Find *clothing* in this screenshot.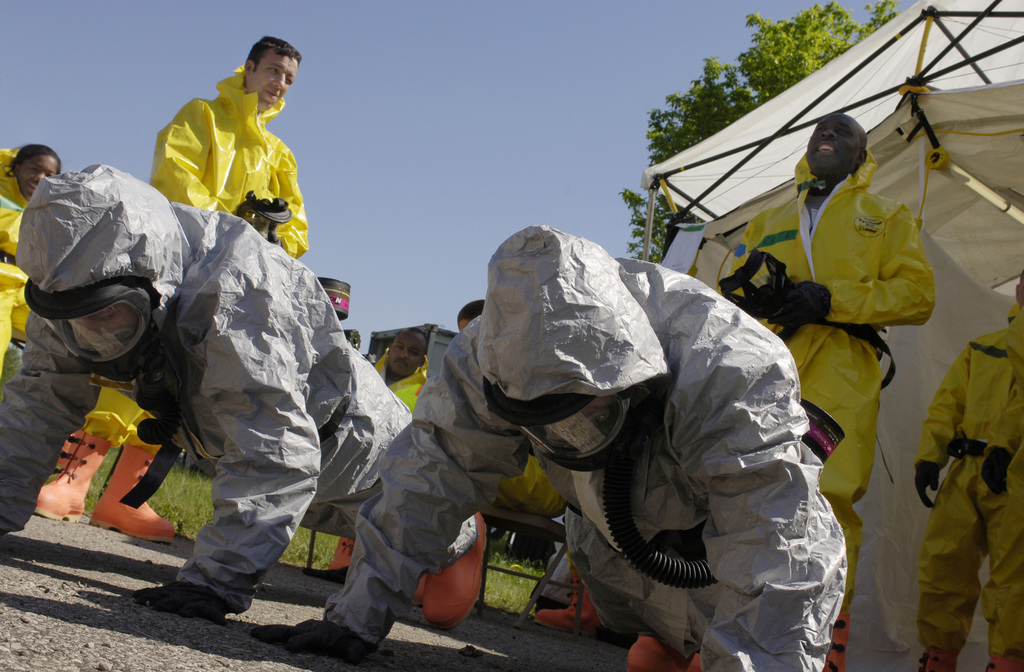
The bounding box for *clothing* is detection(719, 111, 935, 671).
